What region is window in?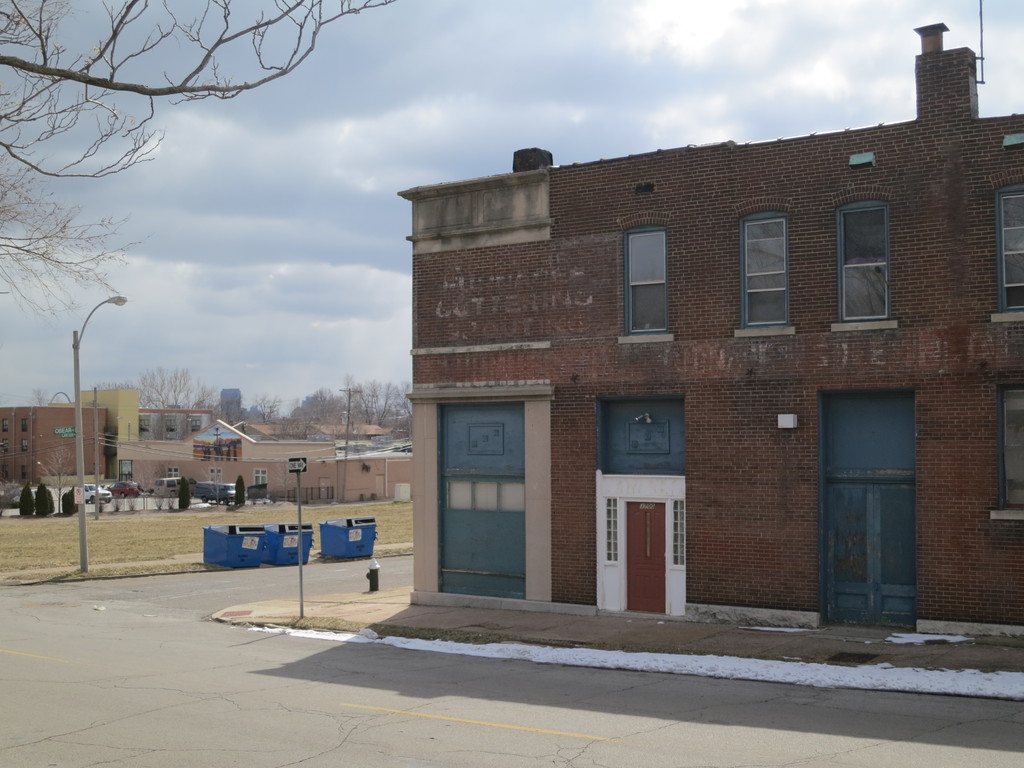
select_region(1000, 186, 1023, 316).
